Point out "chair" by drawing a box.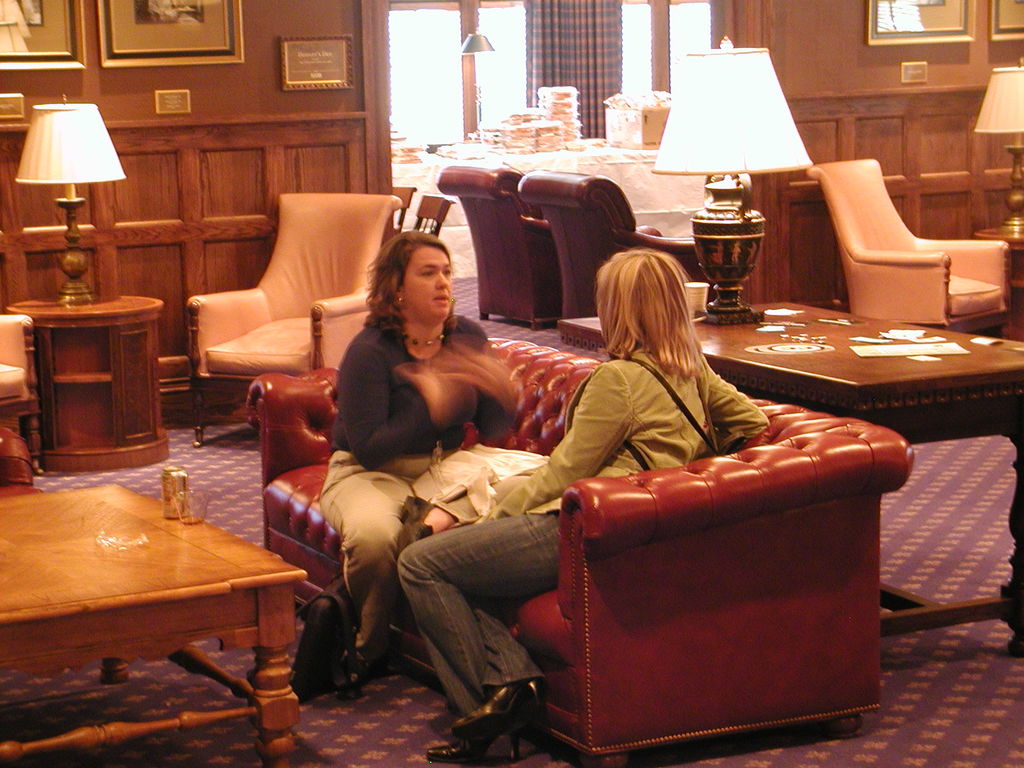
x1=184 y1=193 x2=428 y2=451.
